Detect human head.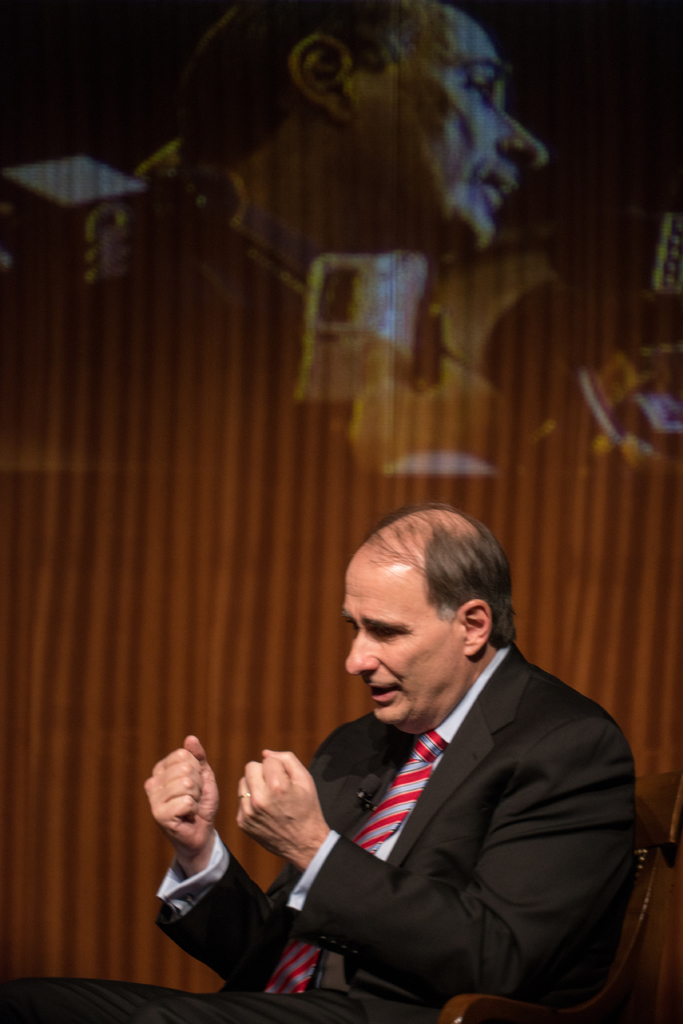
Detected at [328, 520, 530, 721].
